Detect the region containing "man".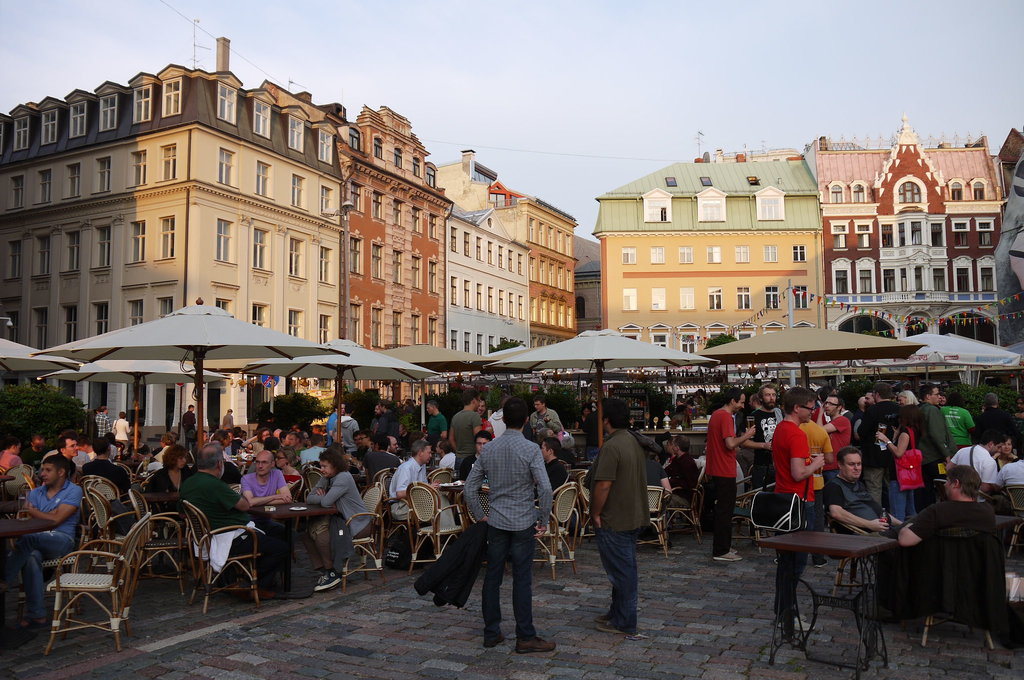
x1=236 y1=448 x2=299 y2=518.
